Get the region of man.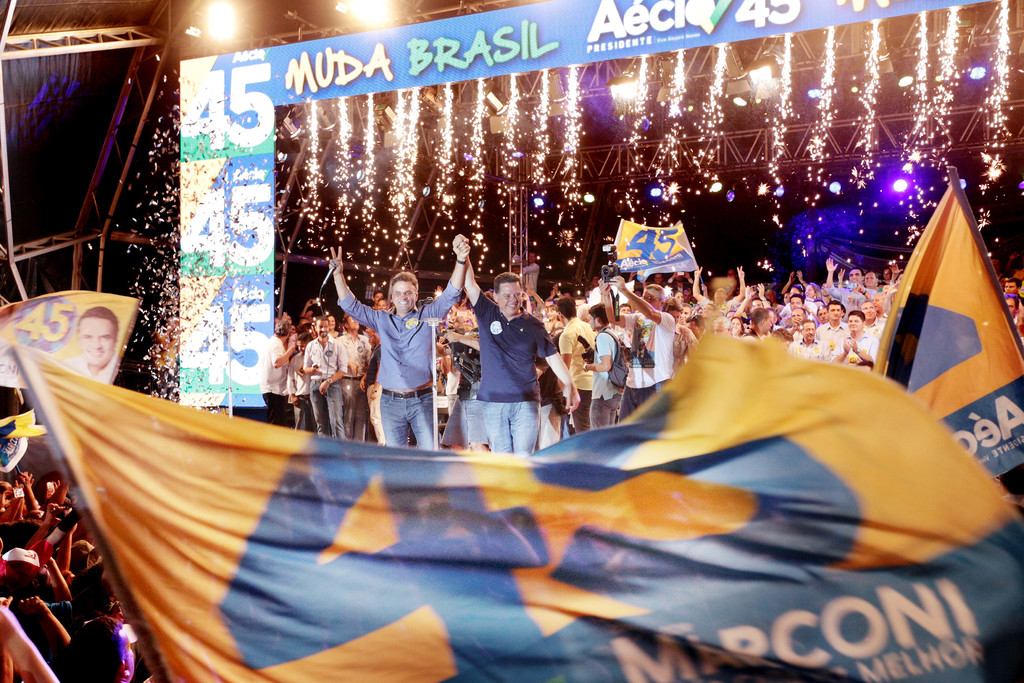
60/308/122/390.
